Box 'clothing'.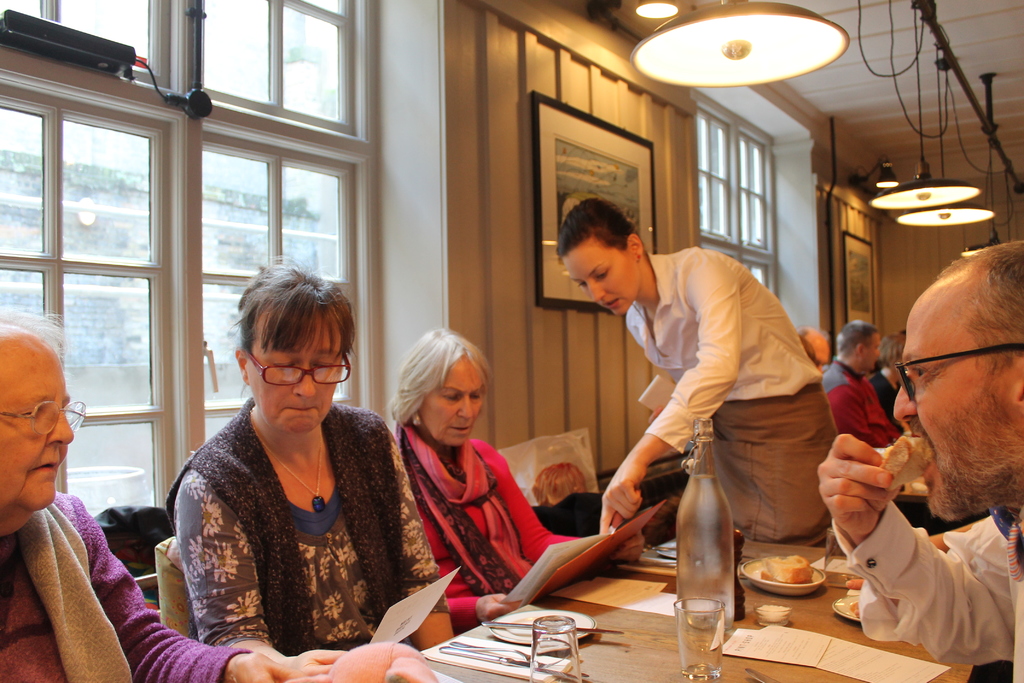
[left=166, top=399, right=449, bottom=655].
